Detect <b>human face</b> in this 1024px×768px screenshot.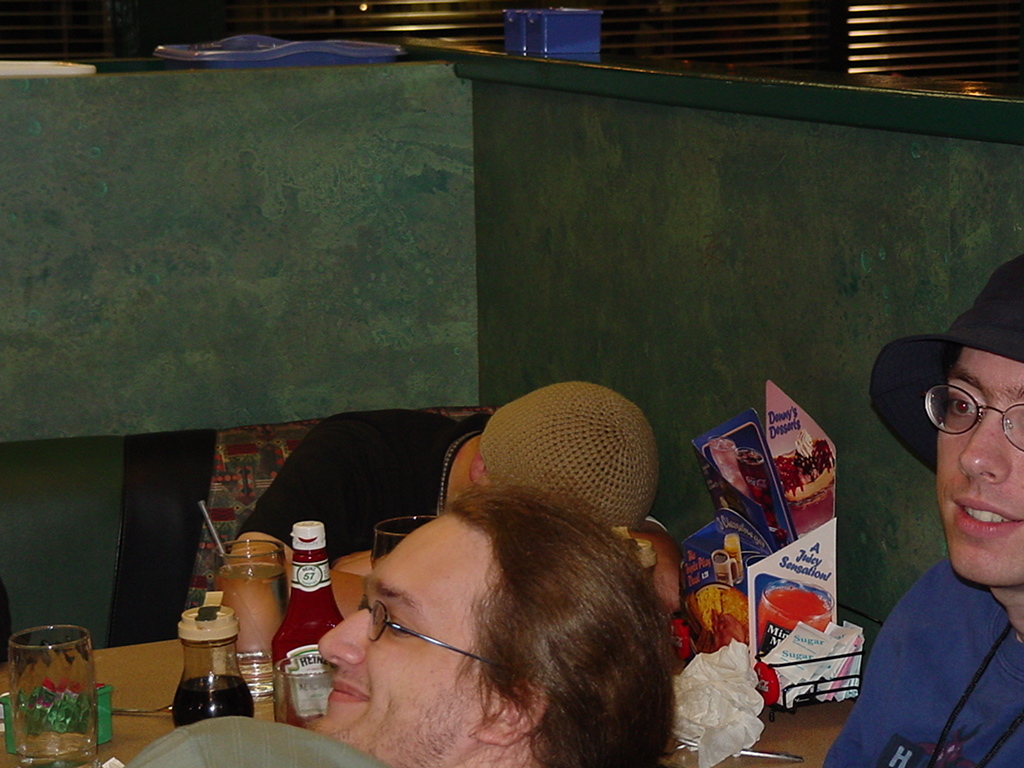
Detection: 937/345/1023/582.
